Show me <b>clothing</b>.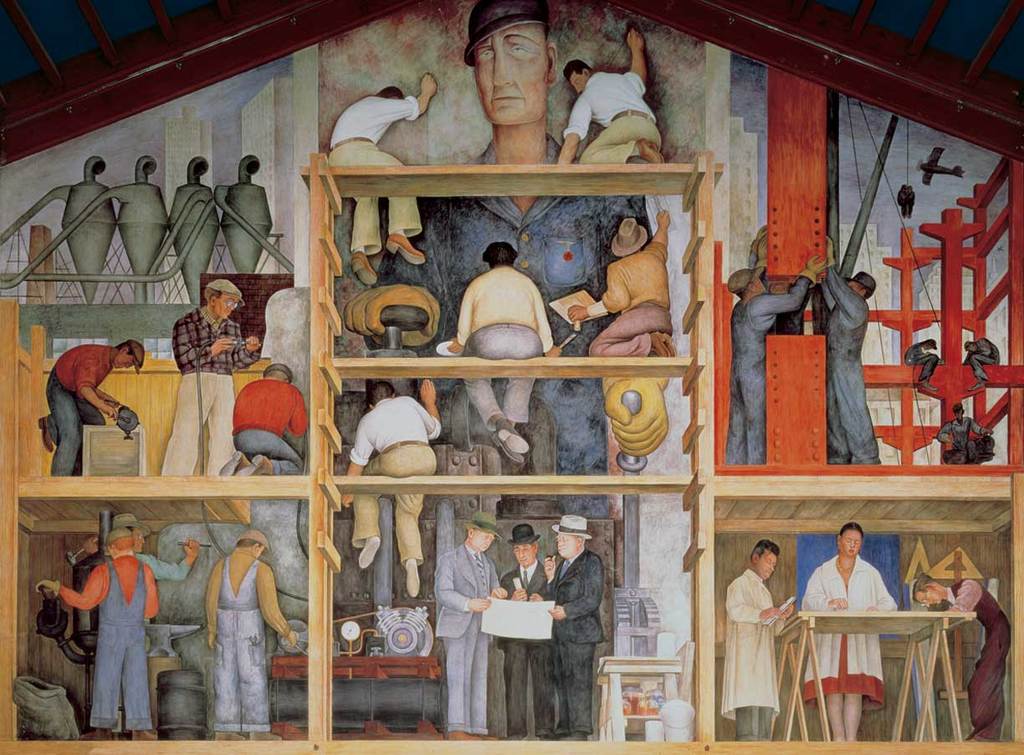
<b>clothing</b> is here: rect(330, 92, 422, 256).
